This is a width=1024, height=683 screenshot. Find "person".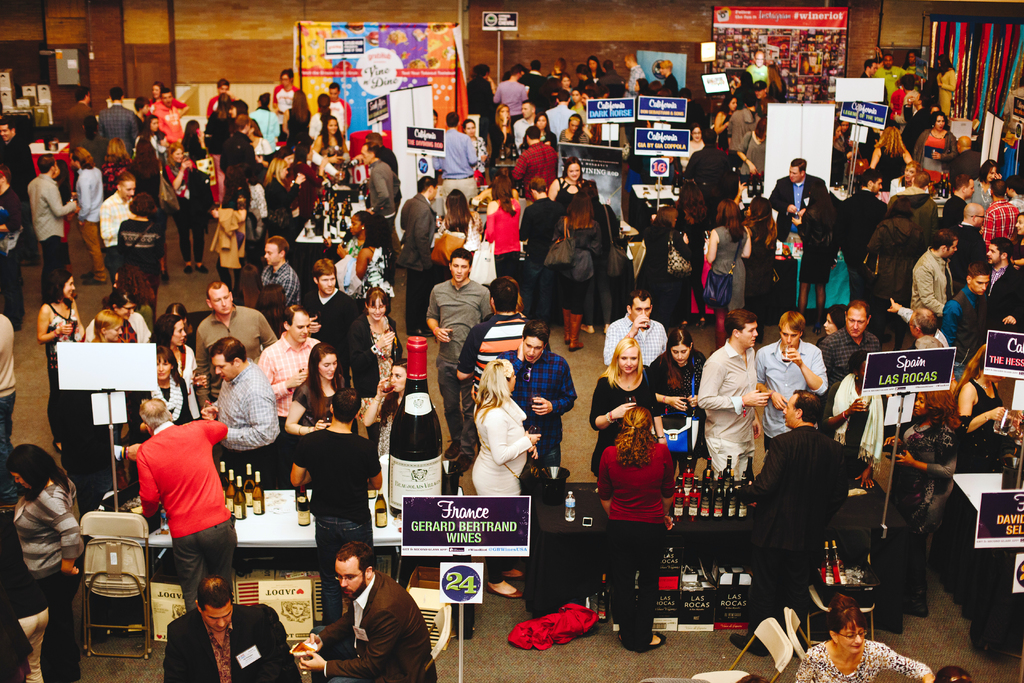
Bounding box: pyautogui.locateOnScreen(693, 306, 772, 483).
